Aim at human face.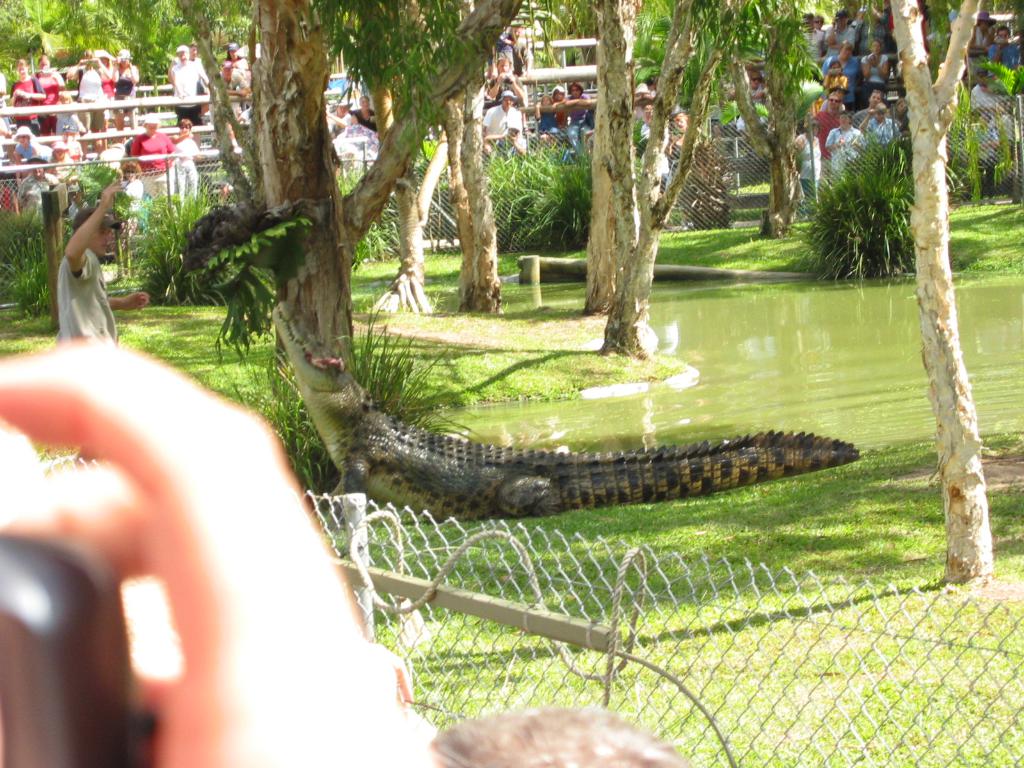
Aimed at (x1=91, y1=230, x2=112, y2=258).
